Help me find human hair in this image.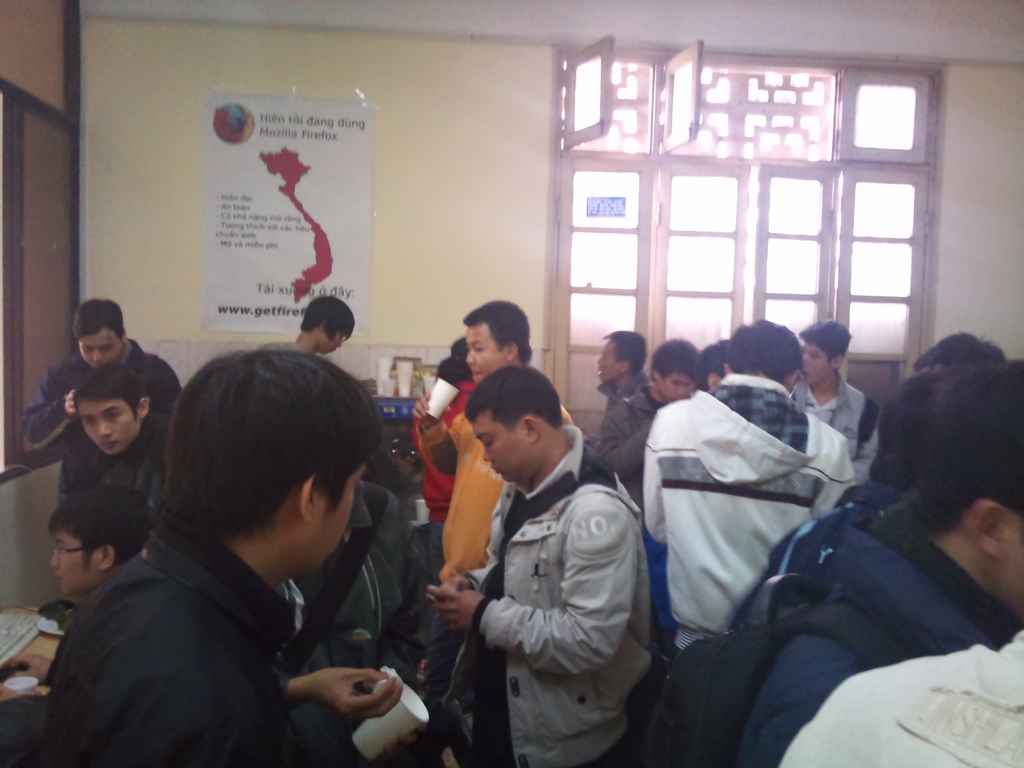
Found it: region(692, 337, 725, 395).
